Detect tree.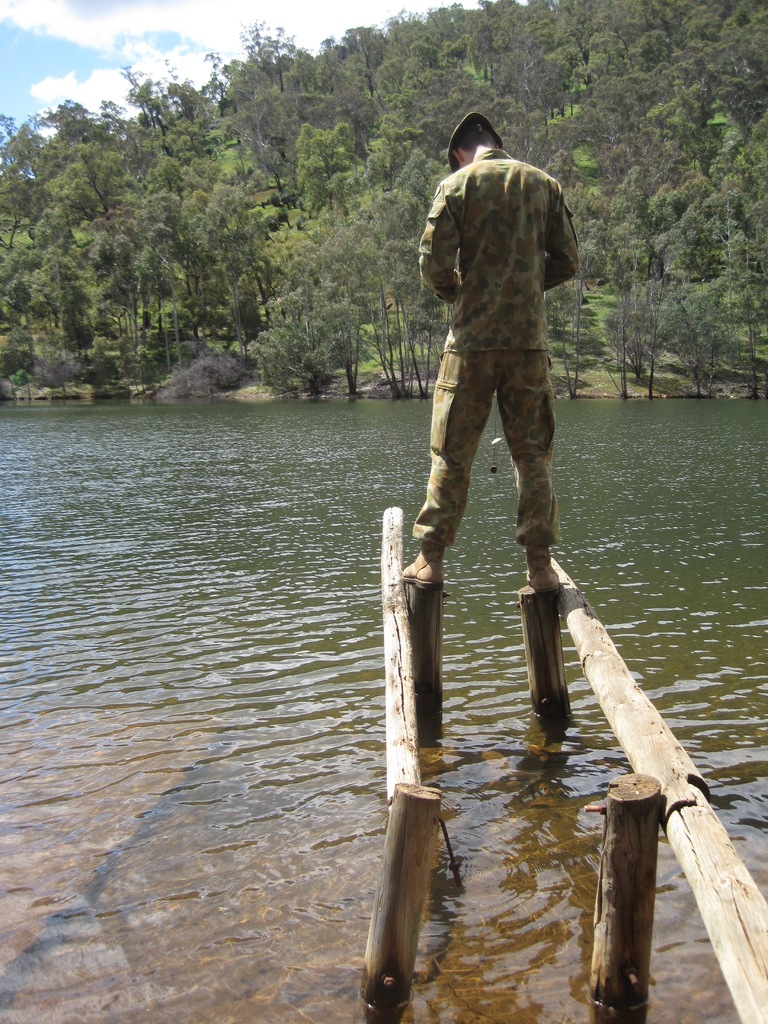
Detected at <region>385, 184, 429, 399</region>.
